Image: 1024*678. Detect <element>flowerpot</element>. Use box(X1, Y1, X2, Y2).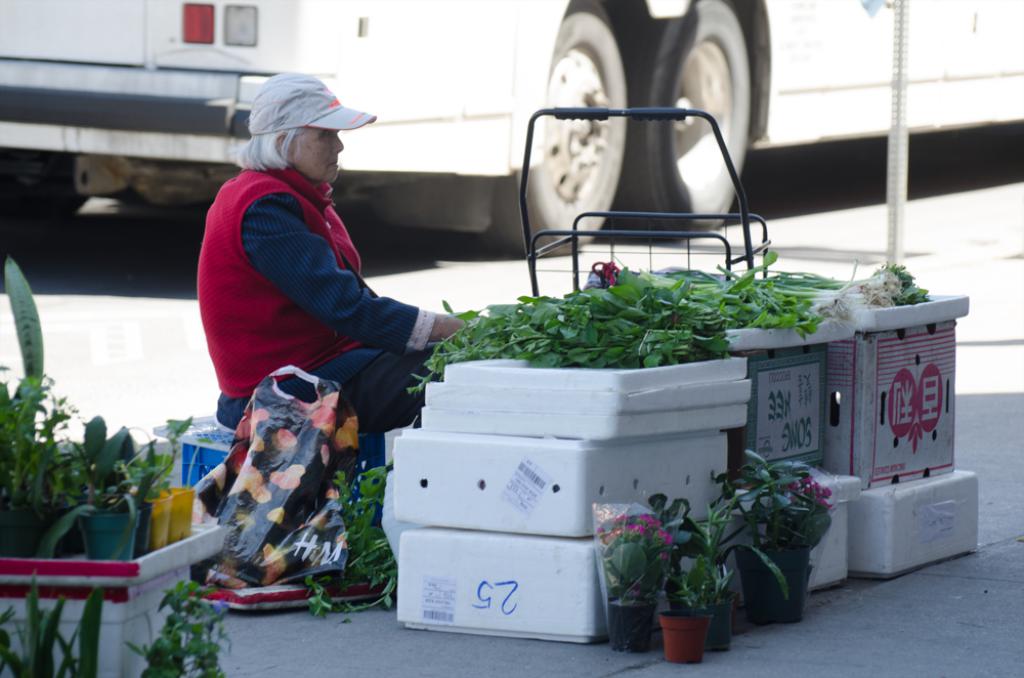
box(666, 589, 736, 655).
